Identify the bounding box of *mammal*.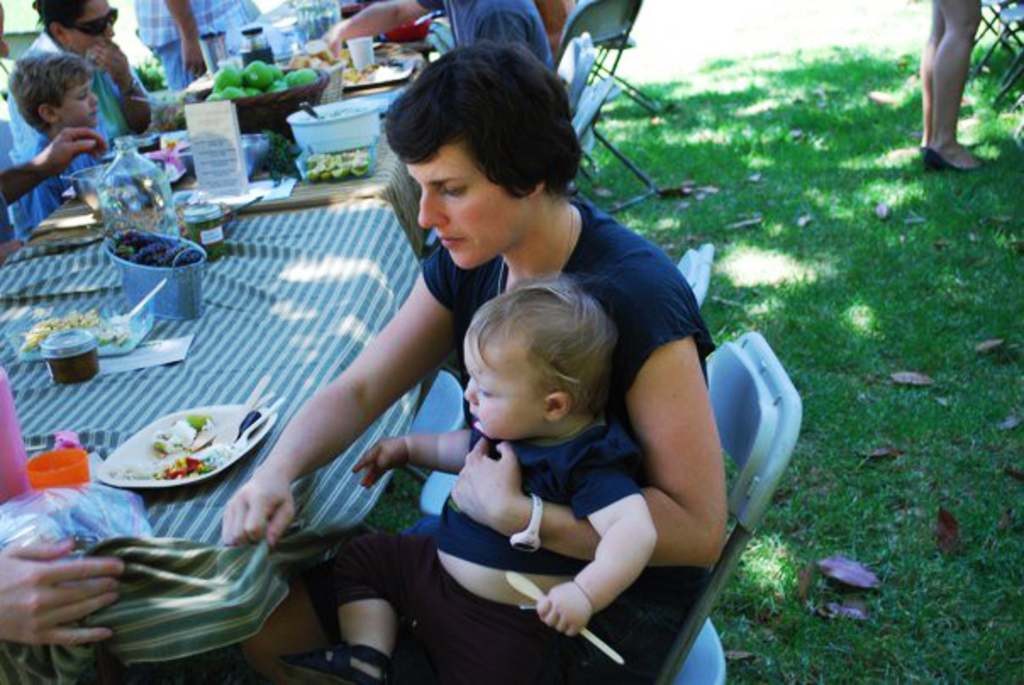
(left=310, top=266, right=656, bottom=683).
